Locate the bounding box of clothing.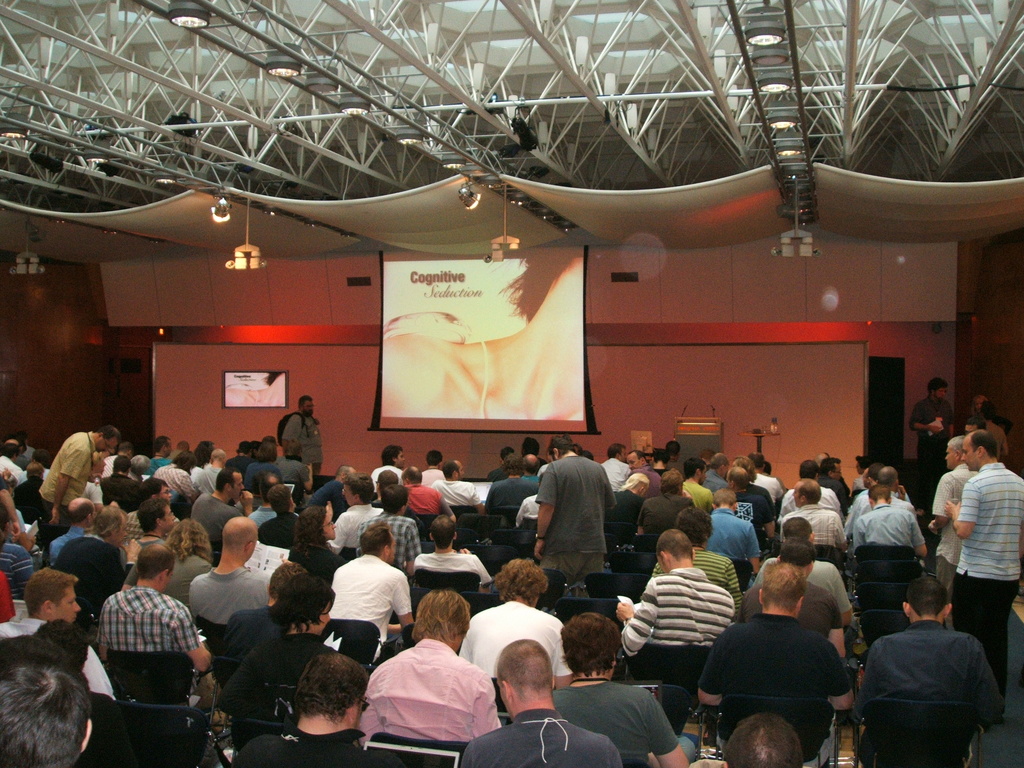
Bounding box: <region>35, 427, 100, 549</region>.
